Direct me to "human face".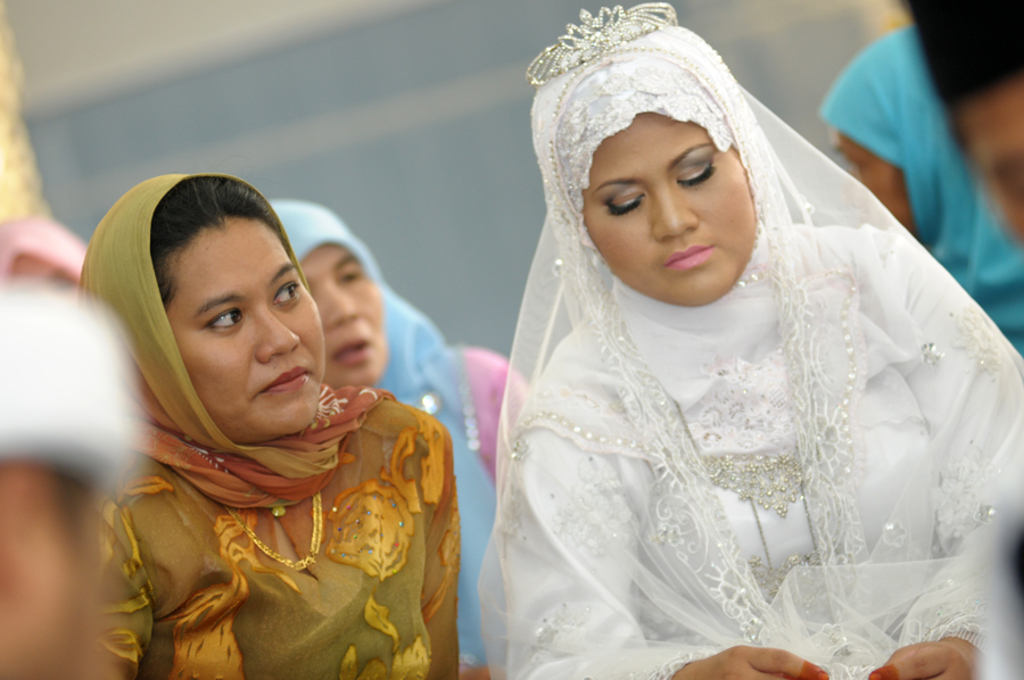
Direction: (297,248,386,387).
